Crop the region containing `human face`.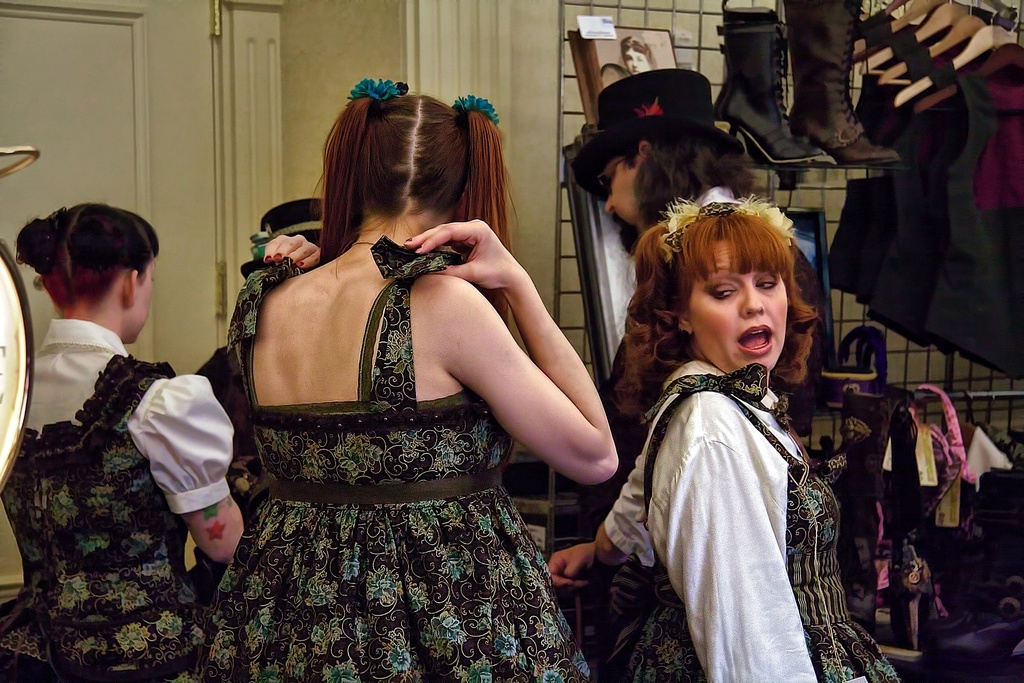
Crop region: [left=682, top=239, right=788, bottom=373].
